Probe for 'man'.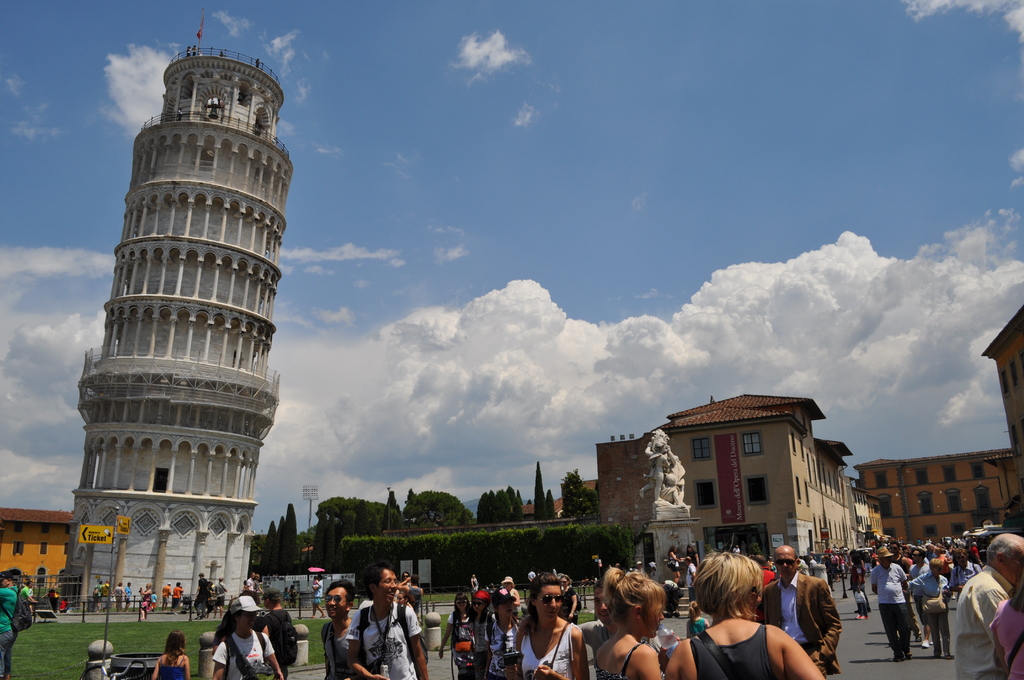
Probe result: [left=161, top=584, right=174, bottom=613].
